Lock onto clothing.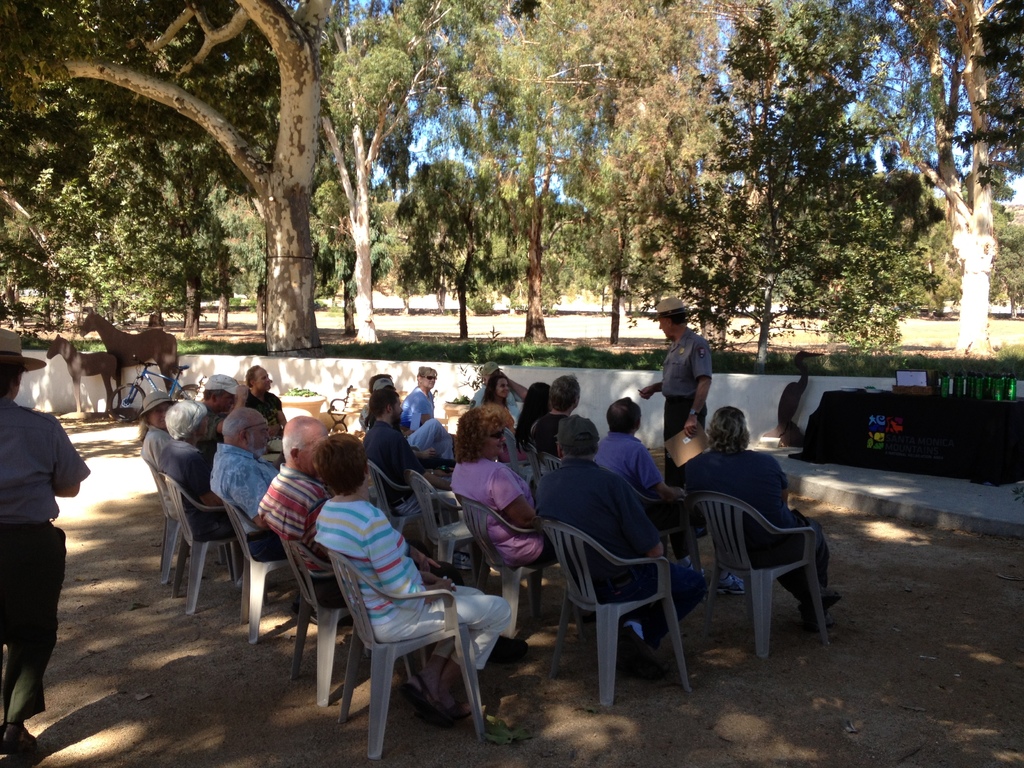
Locked: (318, 499, 515, 676).
